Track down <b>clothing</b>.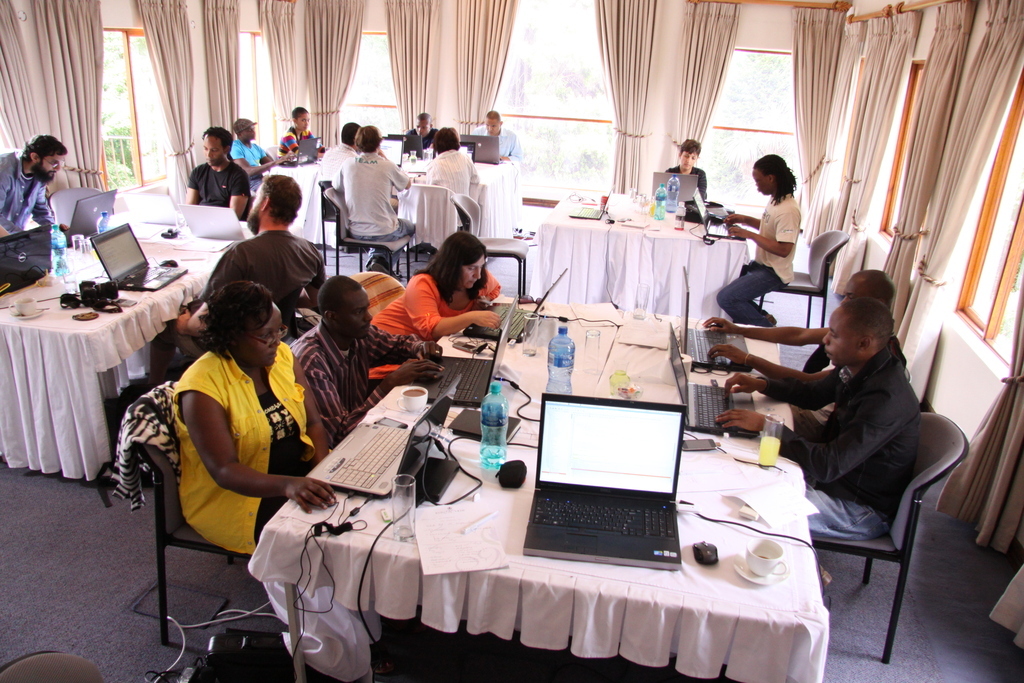
Tracked to 717, 191, 803, 327.
